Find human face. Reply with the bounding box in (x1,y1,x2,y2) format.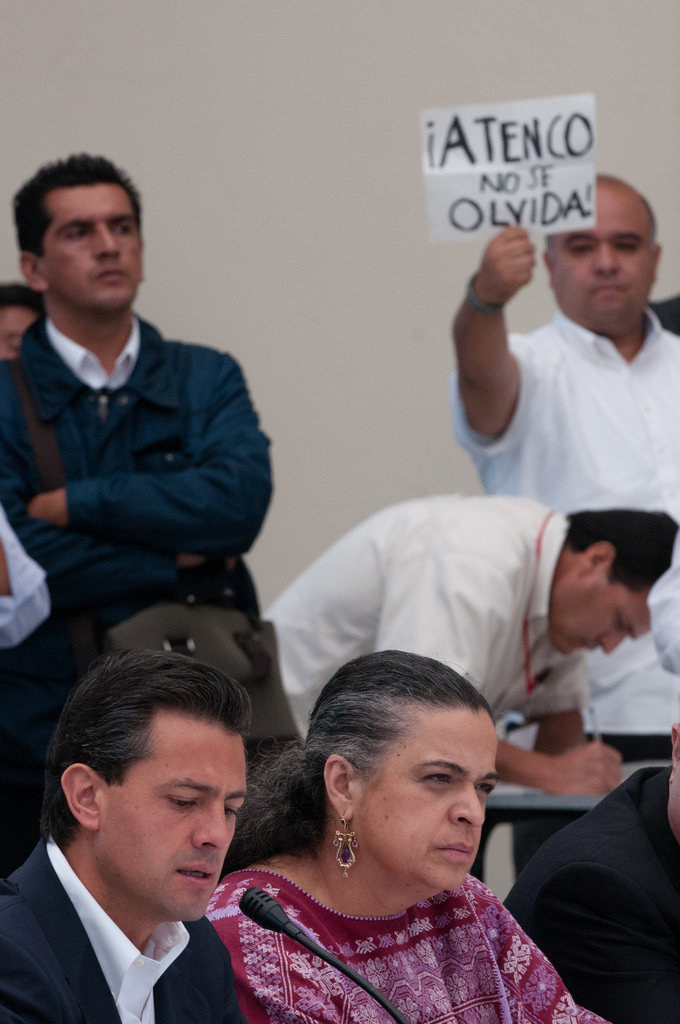
(36,182,147,321).
